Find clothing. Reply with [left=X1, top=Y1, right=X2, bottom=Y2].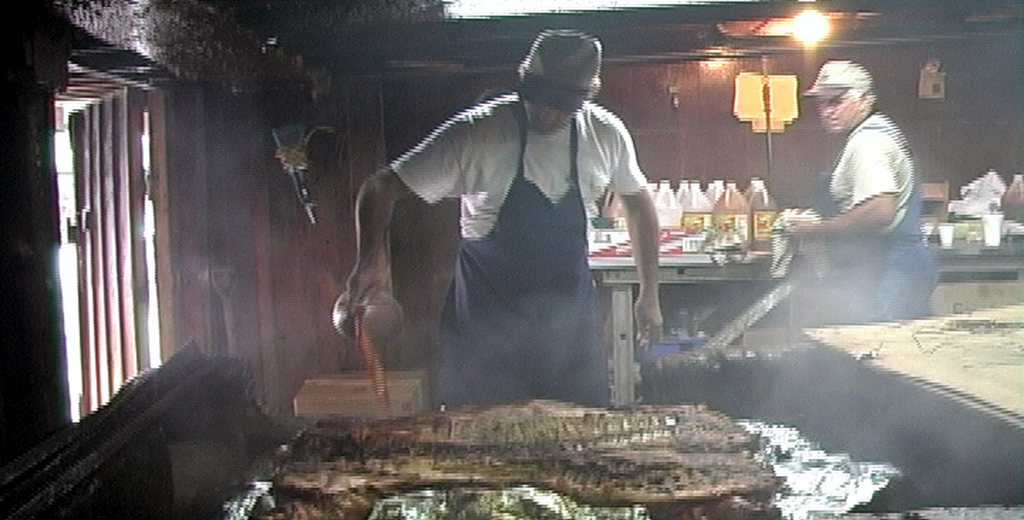
[left=832, top=113, right=940, bottom=324].
